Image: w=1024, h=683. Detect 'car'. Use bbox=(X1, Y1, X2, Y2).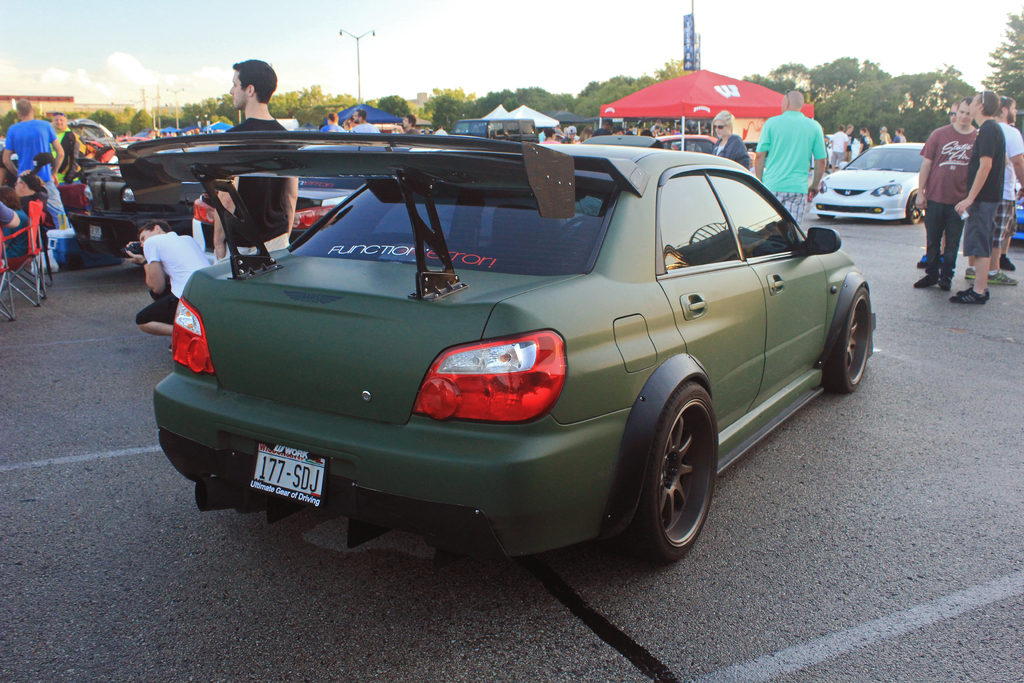
bbox=(115, 132, 886, 572).
